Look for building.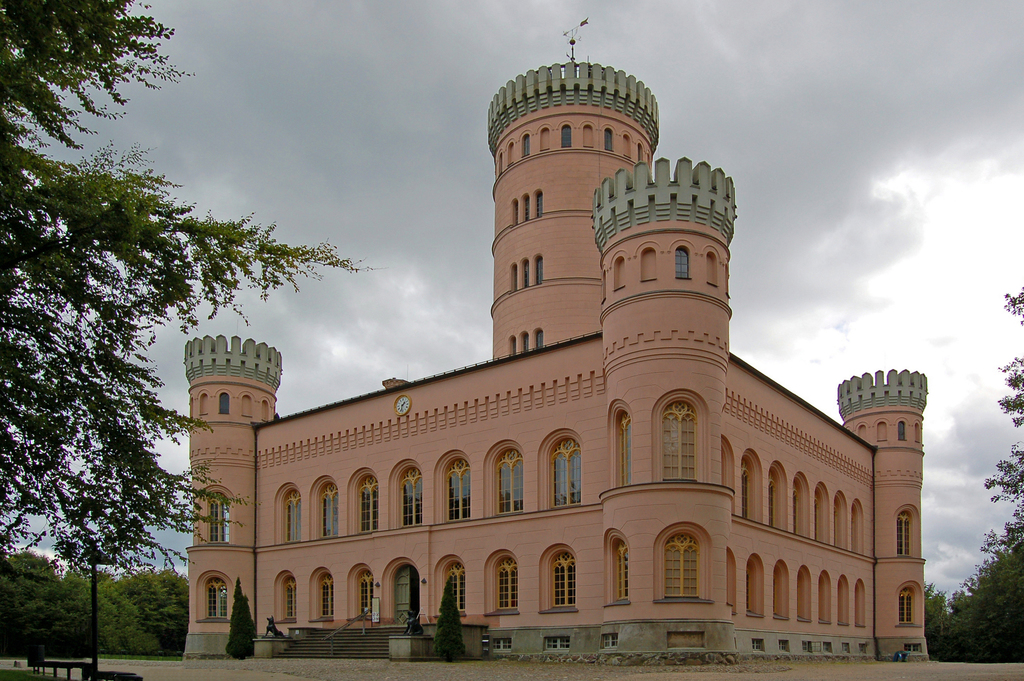
Found: {"left": 180, "top": 21, "right": 931, "bottom": 668}.
